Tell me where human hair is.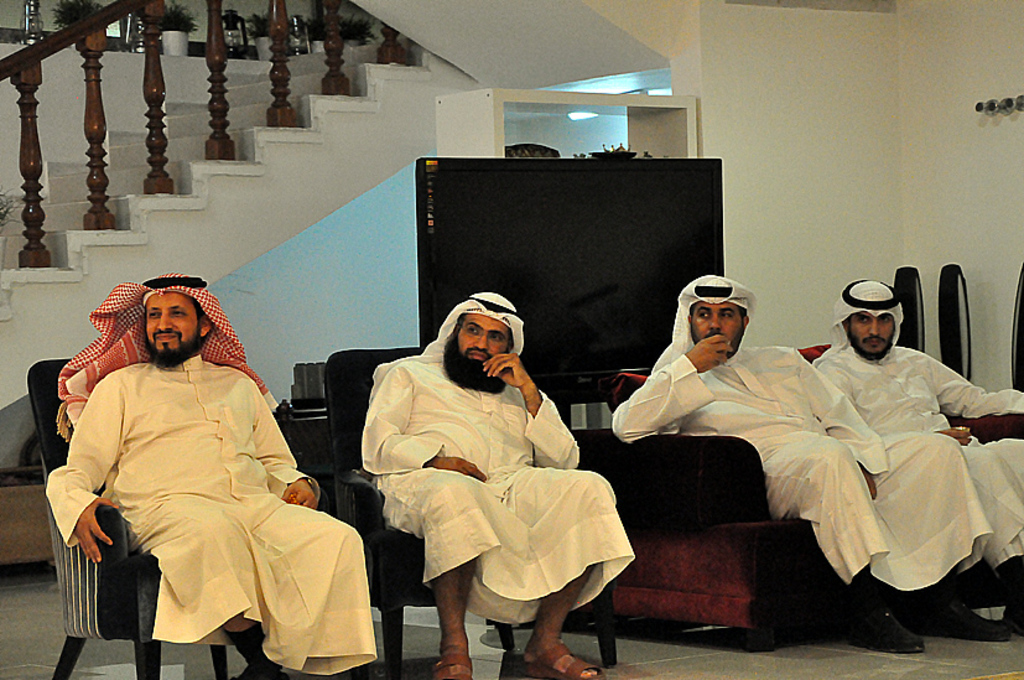
human hair is at x1=139, y1=294, x2=219, y2=327.
